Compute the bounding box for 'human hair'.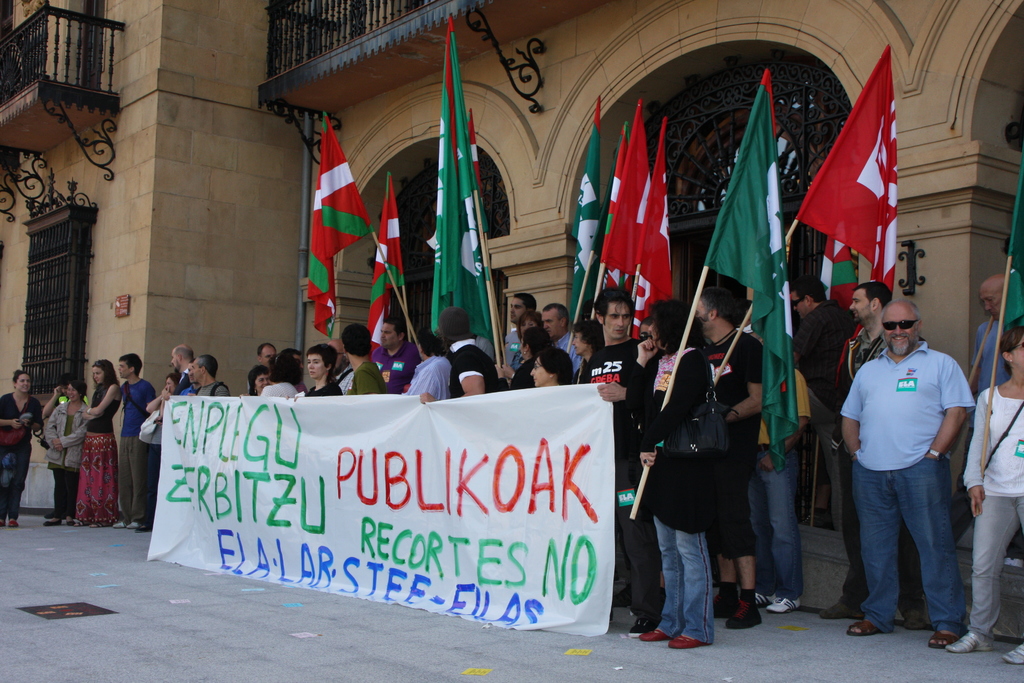
[x1=383, y1=314, x2=408, y2=336].
